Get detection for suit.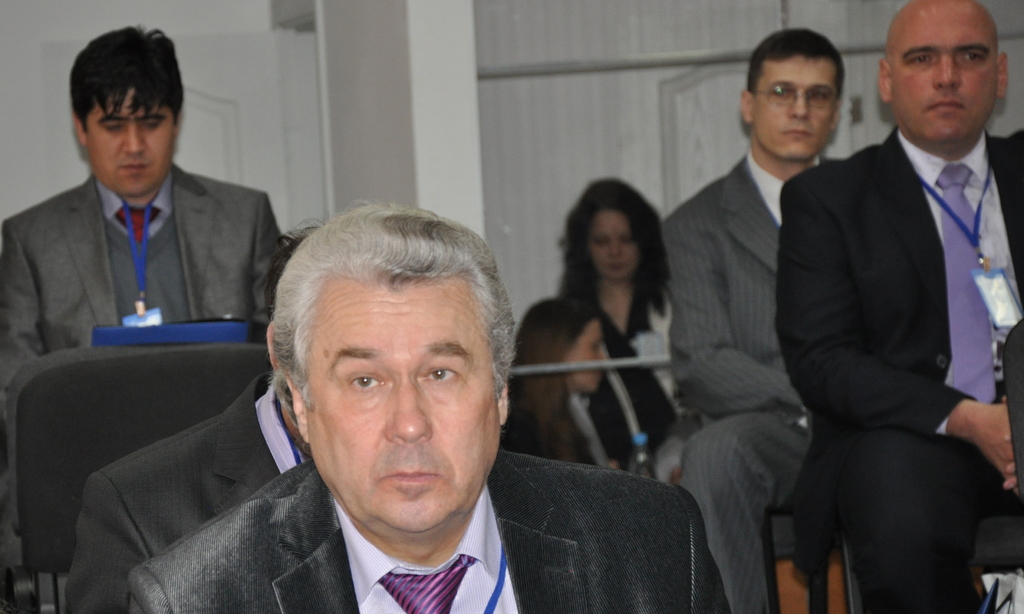
Detection: region(658, 148, 846, 613).
